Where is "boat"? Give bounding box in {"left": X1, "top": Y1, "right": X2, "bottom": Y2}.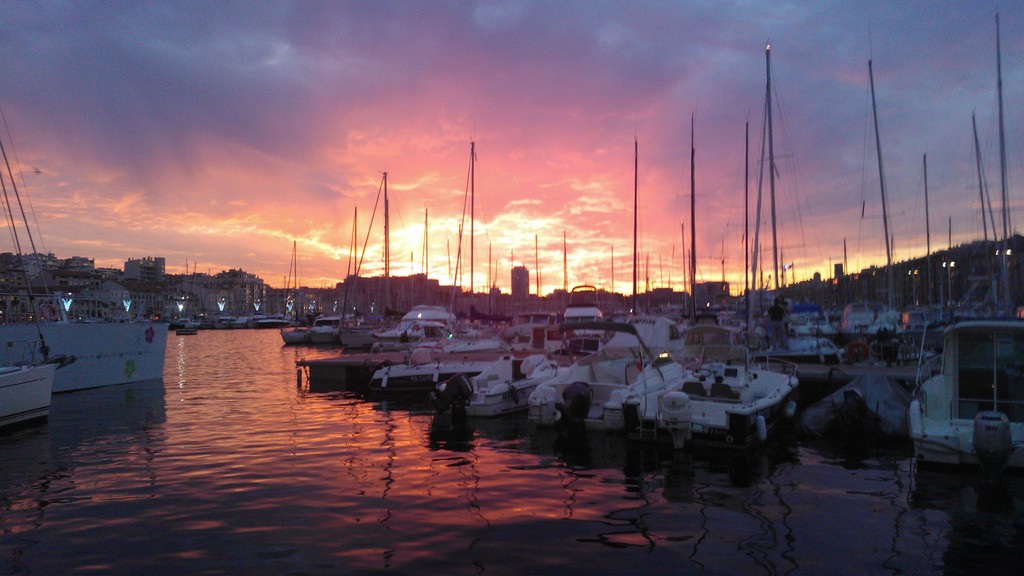
{"left": 276, "top": 236, "right": 312, "bottom": 344}.
